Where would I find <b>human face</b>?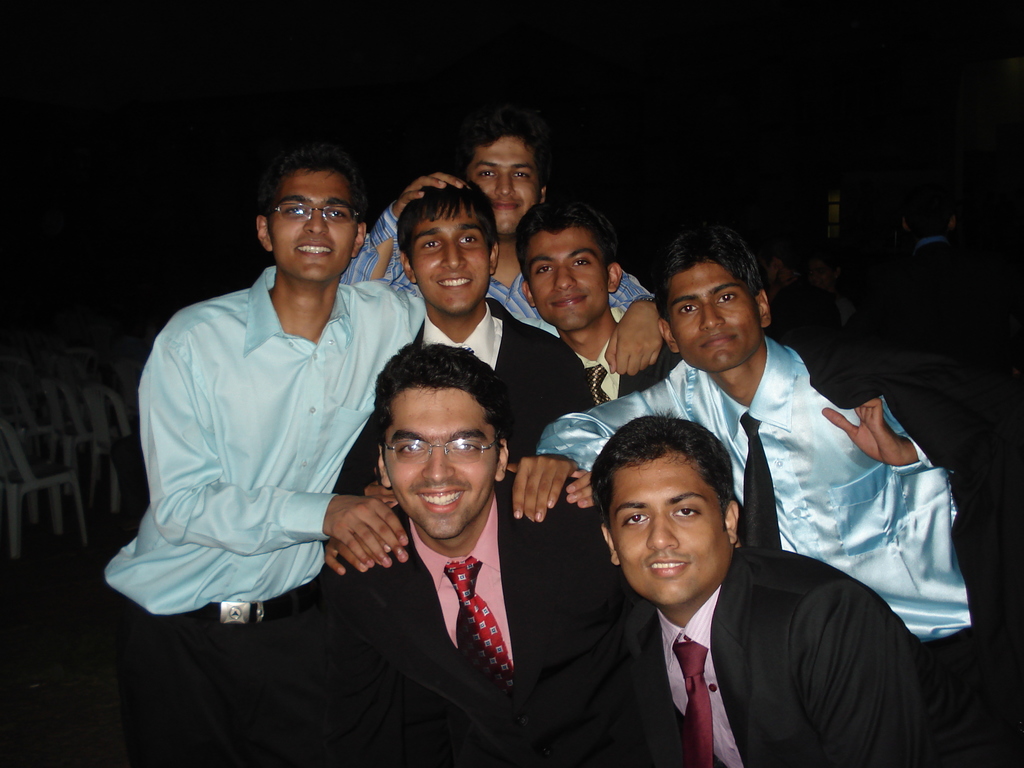
At (left=269, top=164, right=359, bottom=284).
